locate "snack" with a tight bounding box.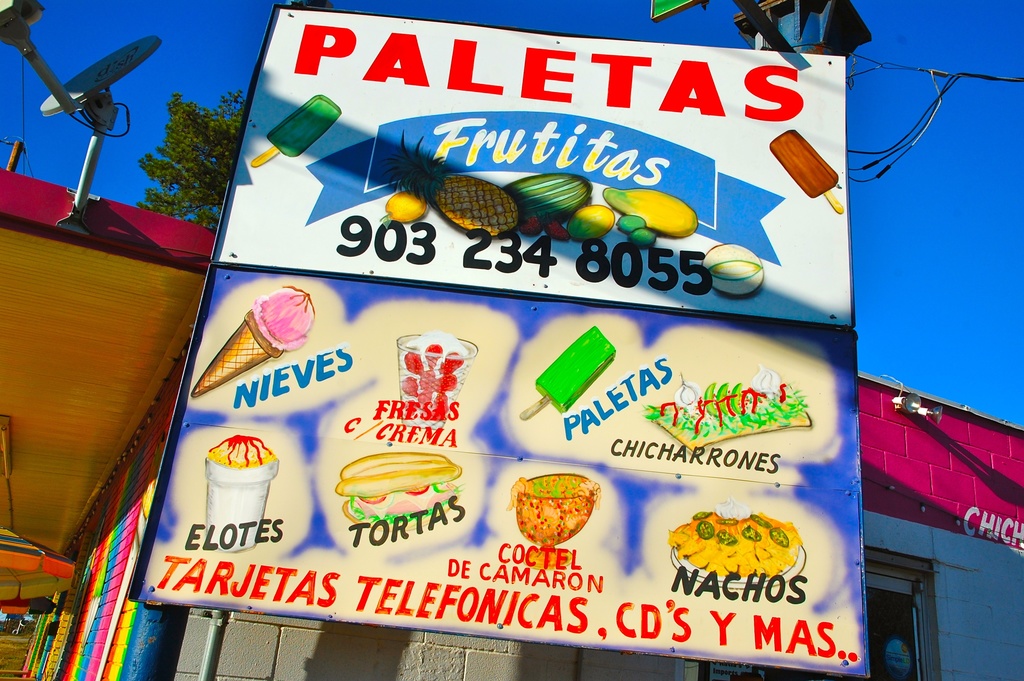
(184, 281, 317, 404).
